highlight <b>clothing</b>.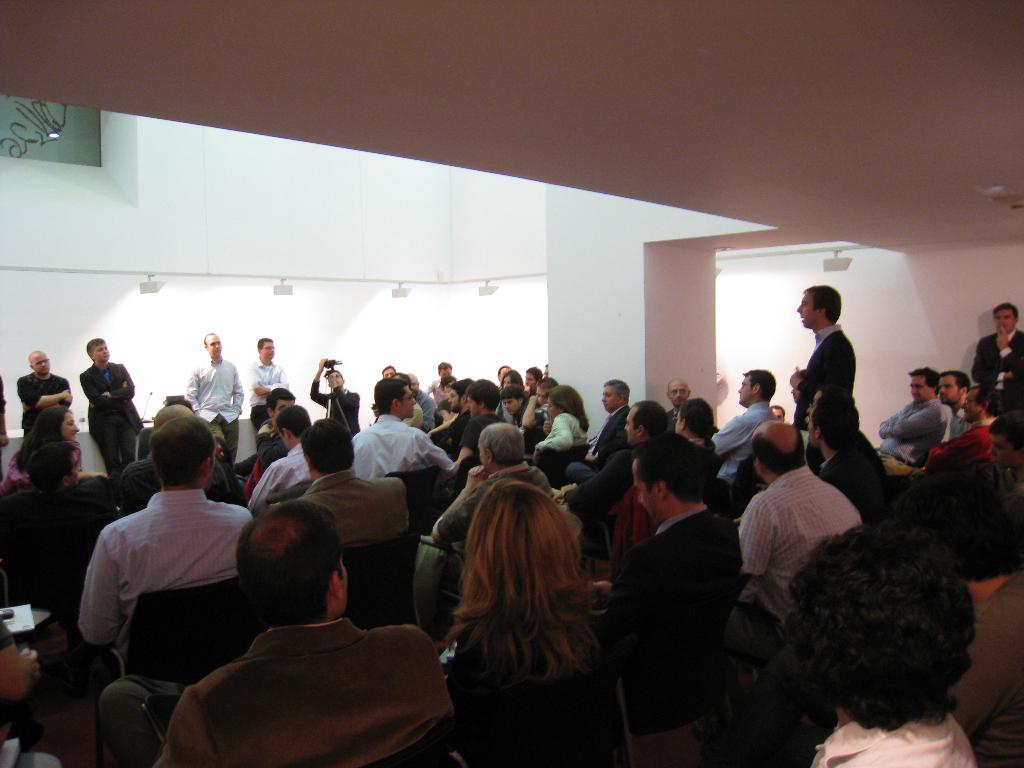
Highlighted region: l=169, t=579, r=447, b=767.
